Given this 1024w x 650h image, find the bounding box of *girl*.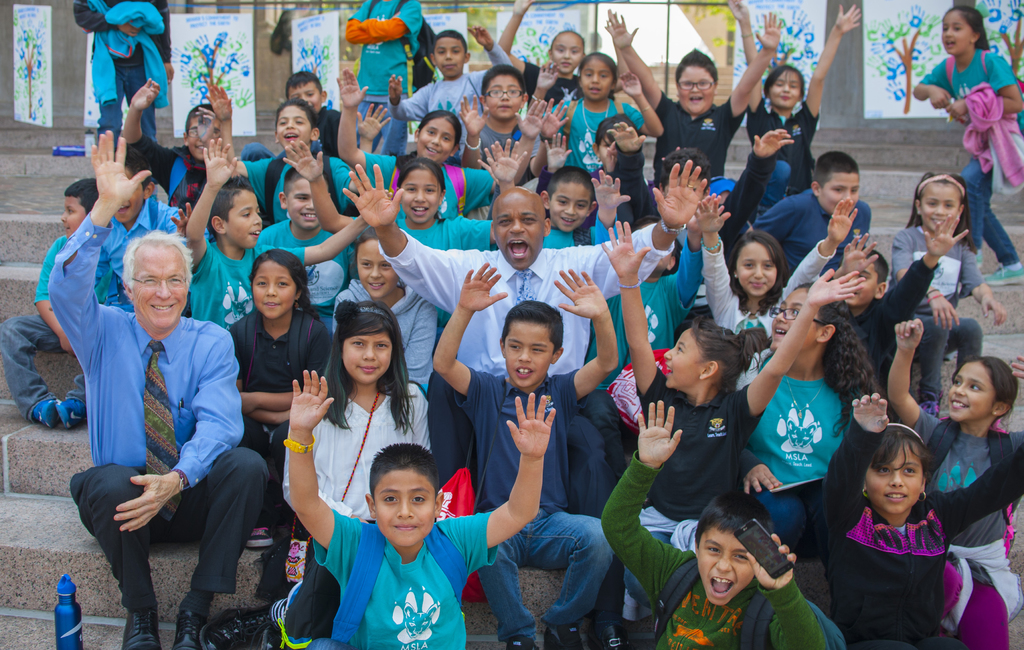
[left=332, top=222, right=442, bottom=402].
